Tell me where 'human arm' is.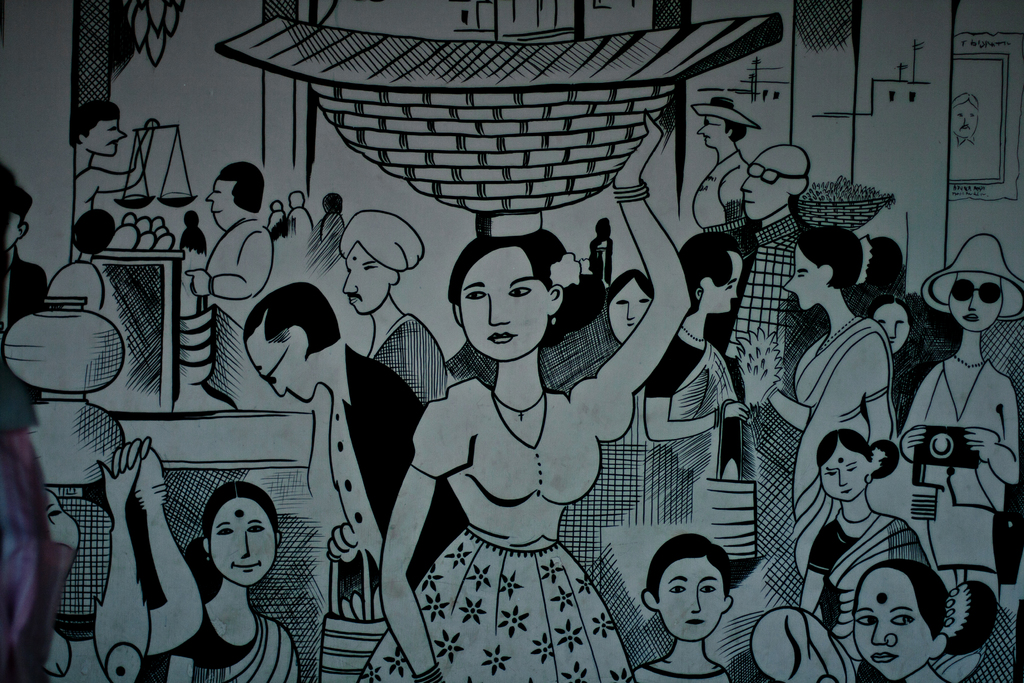
'human arm' is at crop(799, 539, 821, 612).
